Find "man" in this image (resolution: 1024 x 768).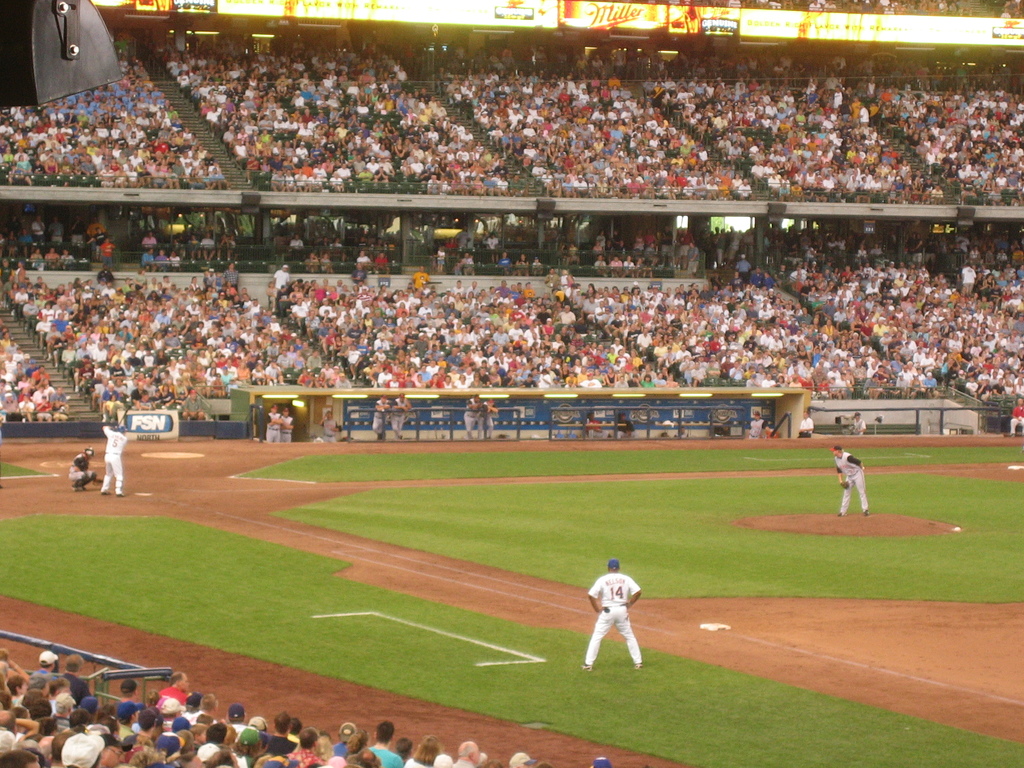
crop(746, 411, 764, 437).
